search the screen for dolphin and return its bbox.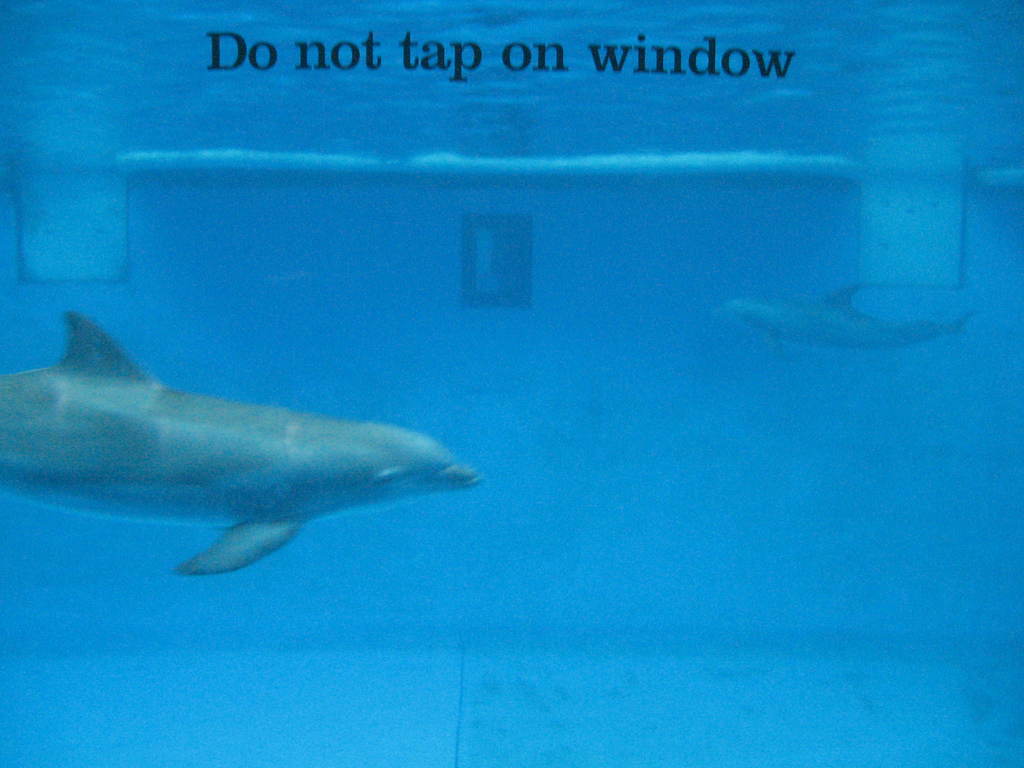
Found: {"x1": 0, "y1": 308, "x2": 483, "y2": 584}.
